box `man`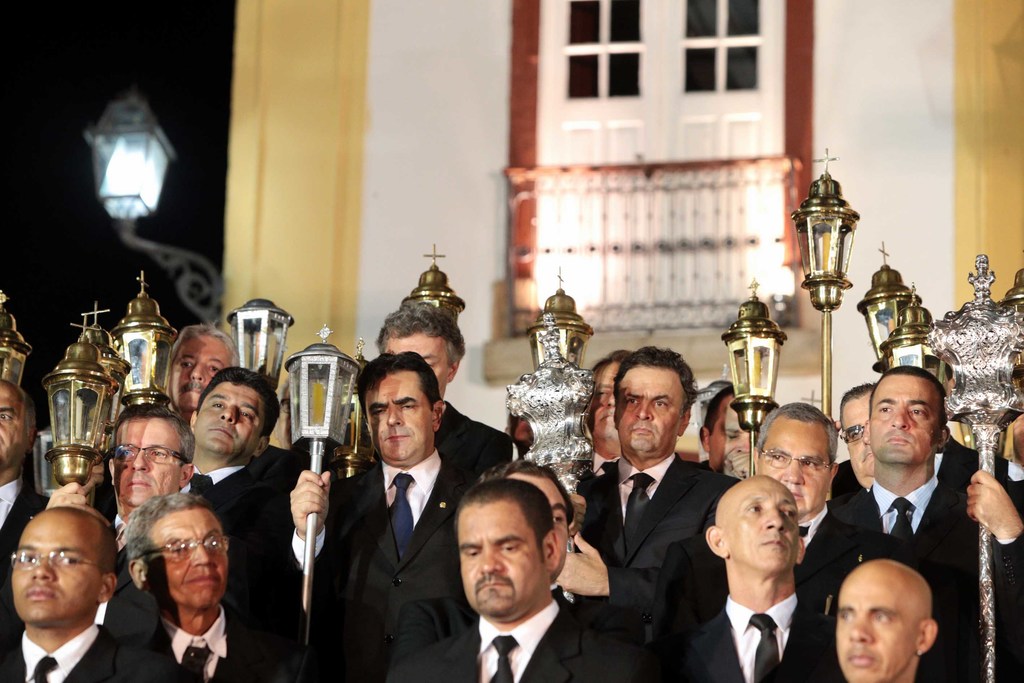
[x1=835, y1=558, x2=938, y2=682]
